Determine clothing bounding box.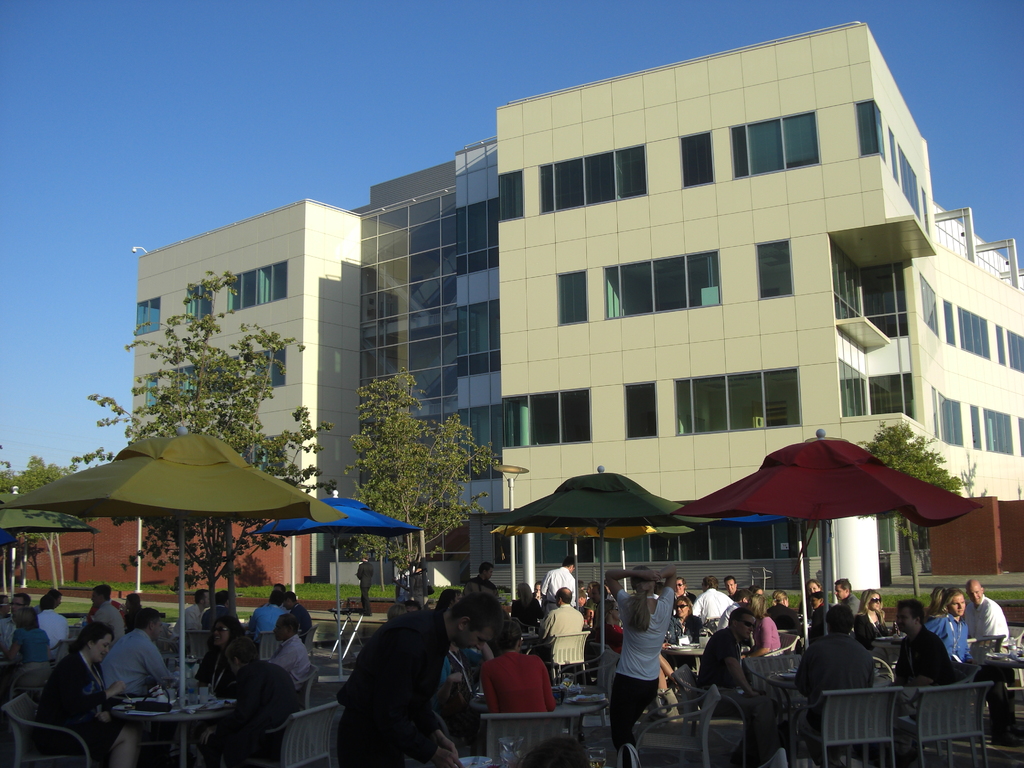
Determined: x1=892 y1=624 x2=954 y2=756.
